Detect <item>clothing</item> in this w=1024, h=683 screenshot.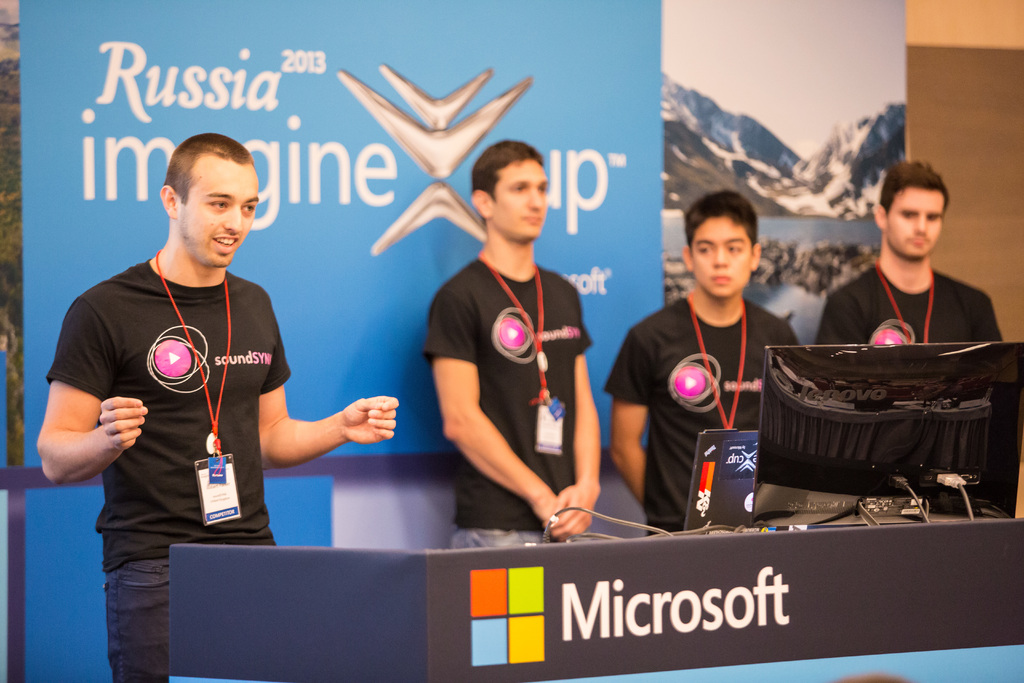
Detection: pyautogui.locateOnScreen(421, 259, 591, 527).
